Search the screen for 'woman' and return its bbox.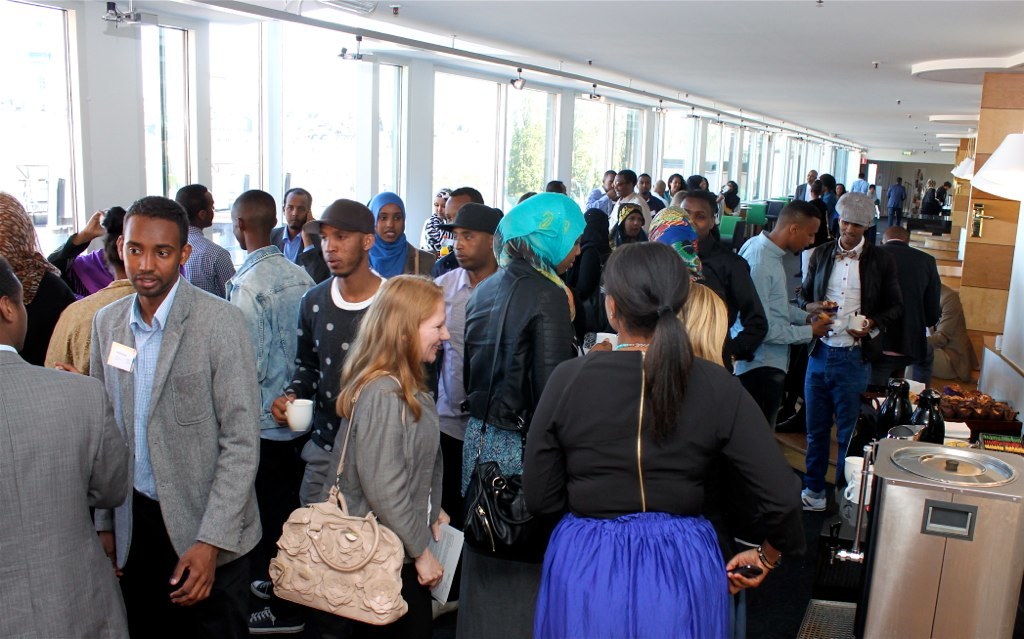
Found: 365:190:438:275.
